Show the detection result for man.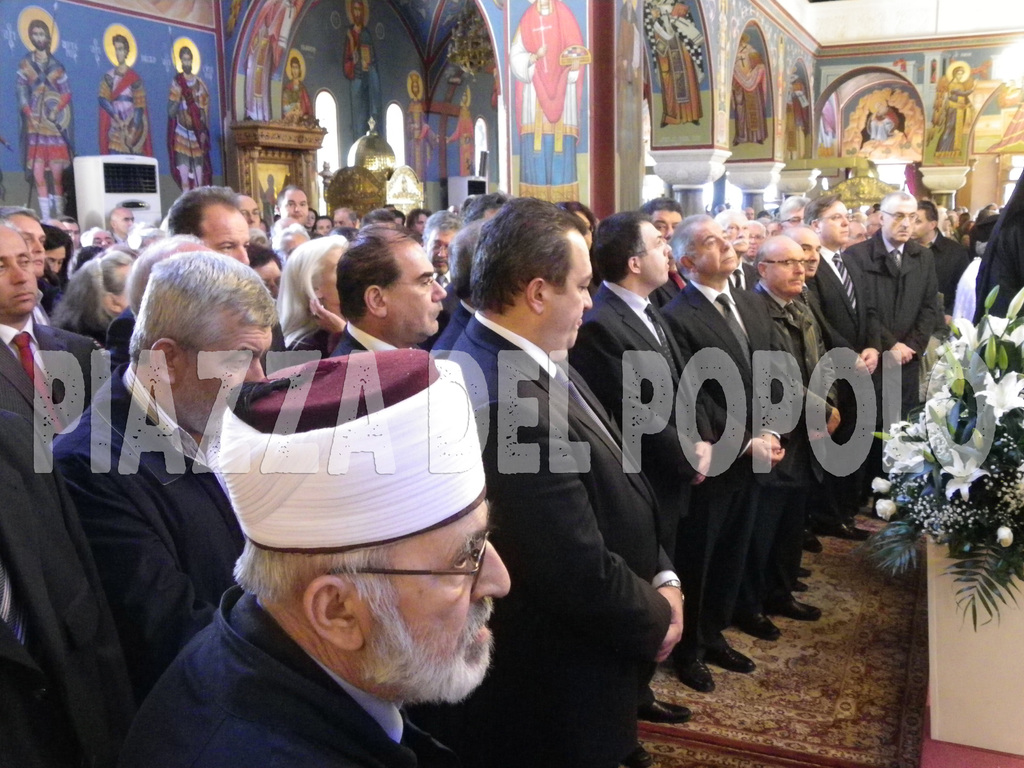
796 219 864 516.
